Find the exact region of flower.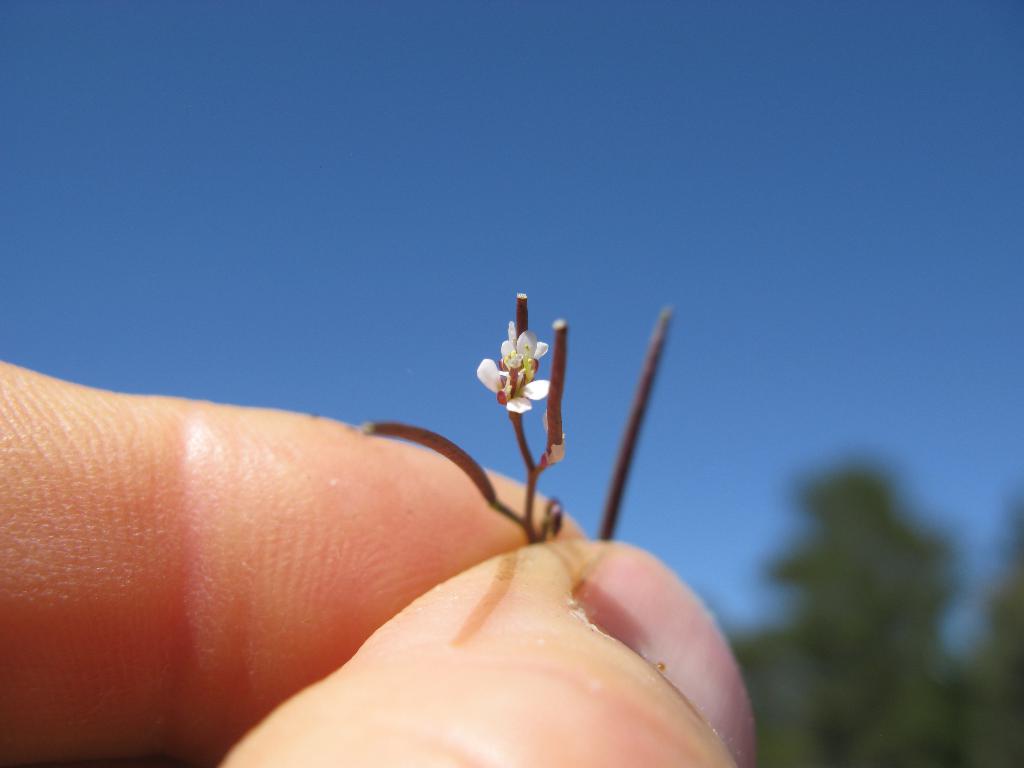
Exact region: (475,323,553,415).
